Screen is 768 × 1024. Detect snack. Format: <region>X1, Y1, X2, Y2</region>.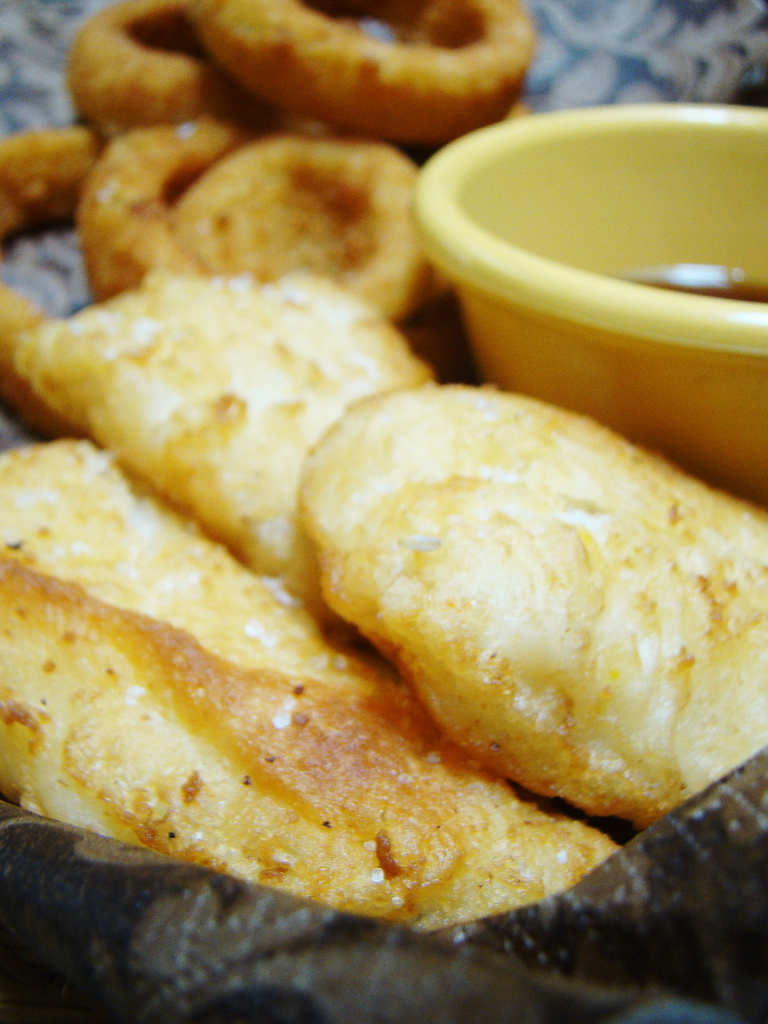
<region>0, 442, 630, 936</region>.
